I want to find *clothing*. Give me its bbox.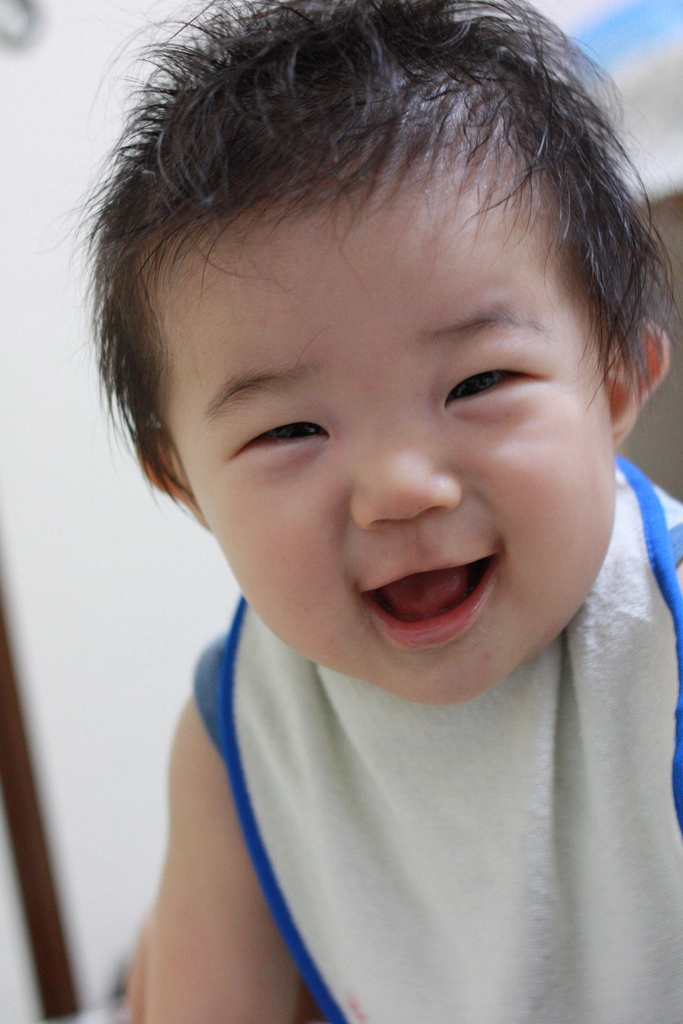
locate(102, 606, 682, 990).
